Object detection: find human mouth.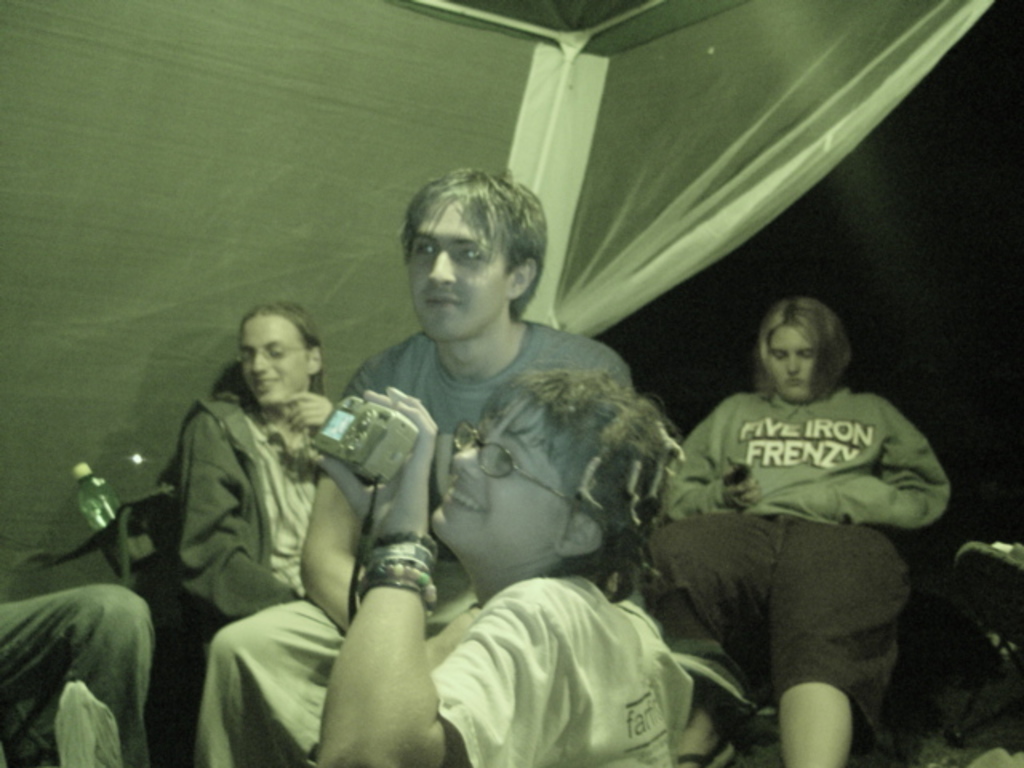
<bbox>446, 482, 486, 517</bbox>.
